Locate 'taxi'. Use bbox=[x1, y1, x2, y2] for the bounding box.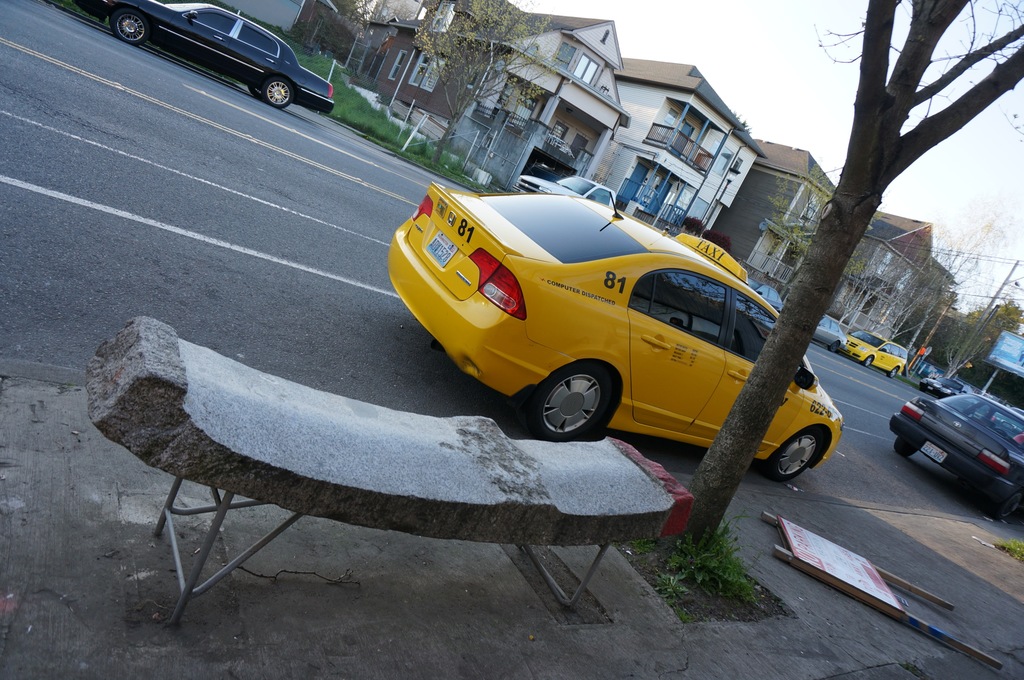
bbox=[399, 186, 827, 482].
